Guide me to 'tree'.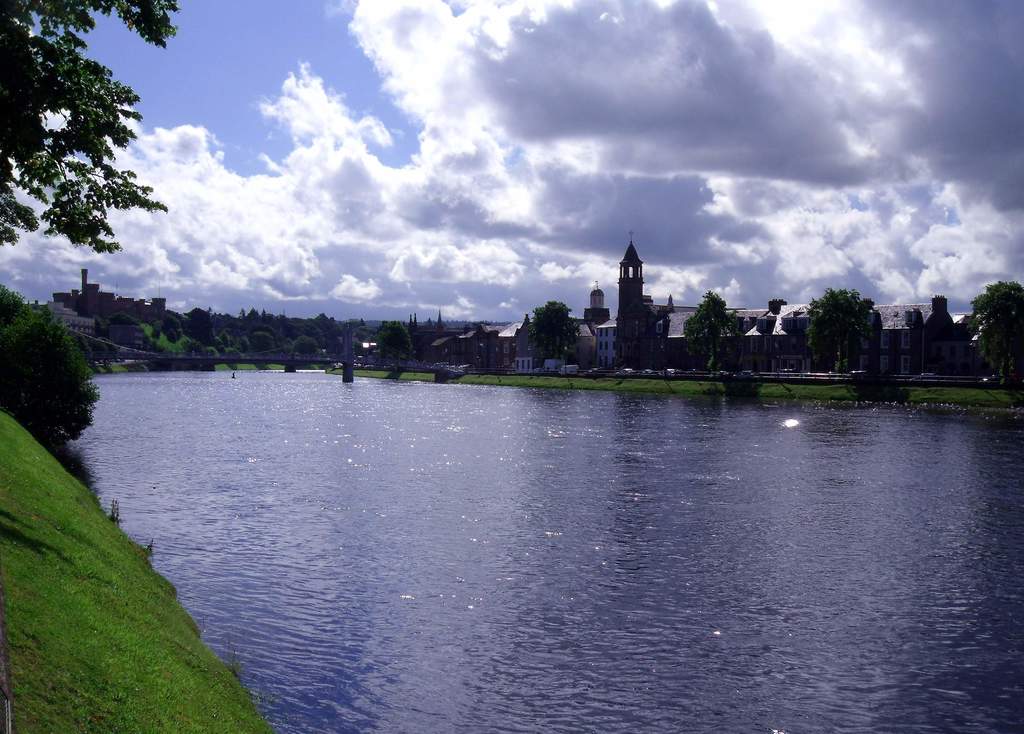
Guidance: {"x1": 0, "y1": 284, "x2": 99, "y2": 447}.
